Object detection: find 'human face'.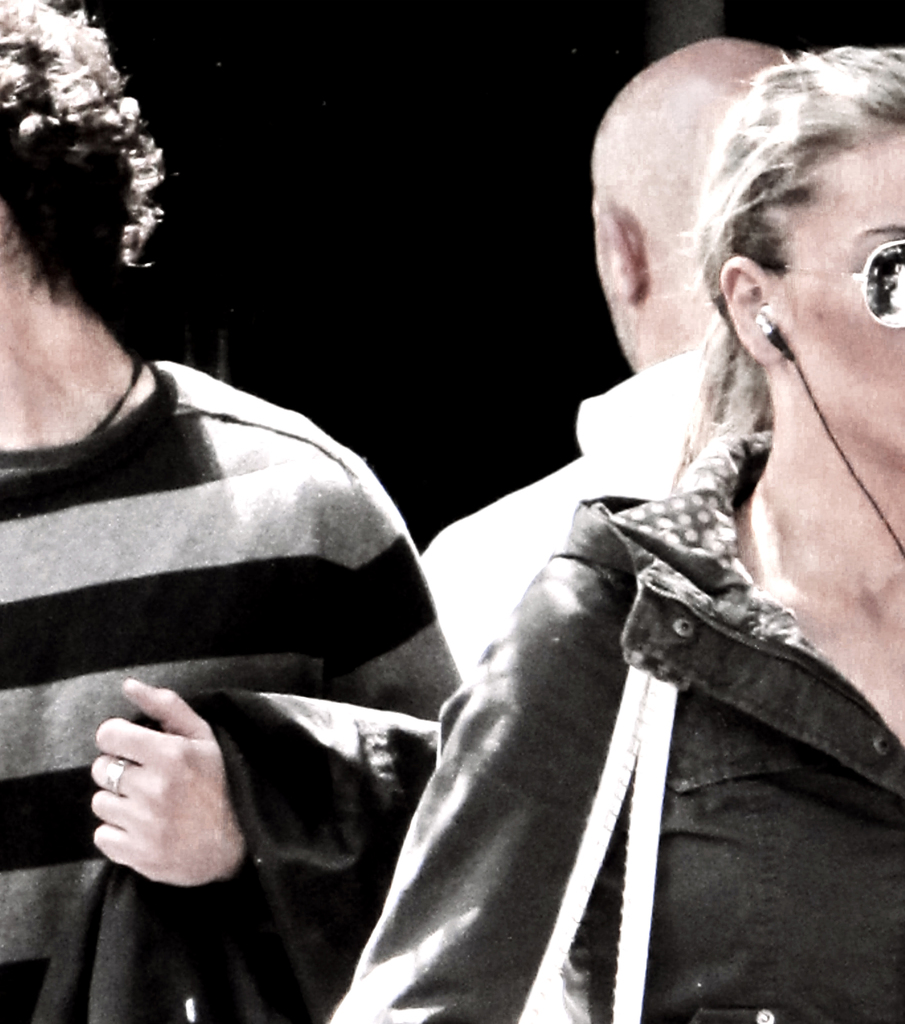
bbox=(795, 152, 904, 453).
